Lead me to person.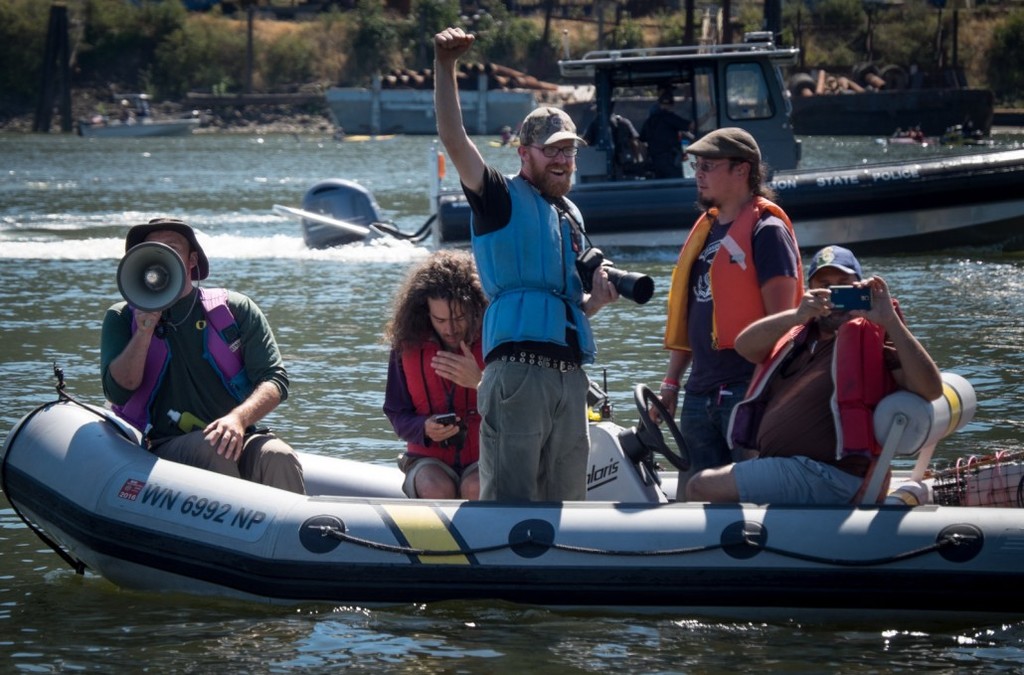
Lead to 433, 17, 623, 508.
